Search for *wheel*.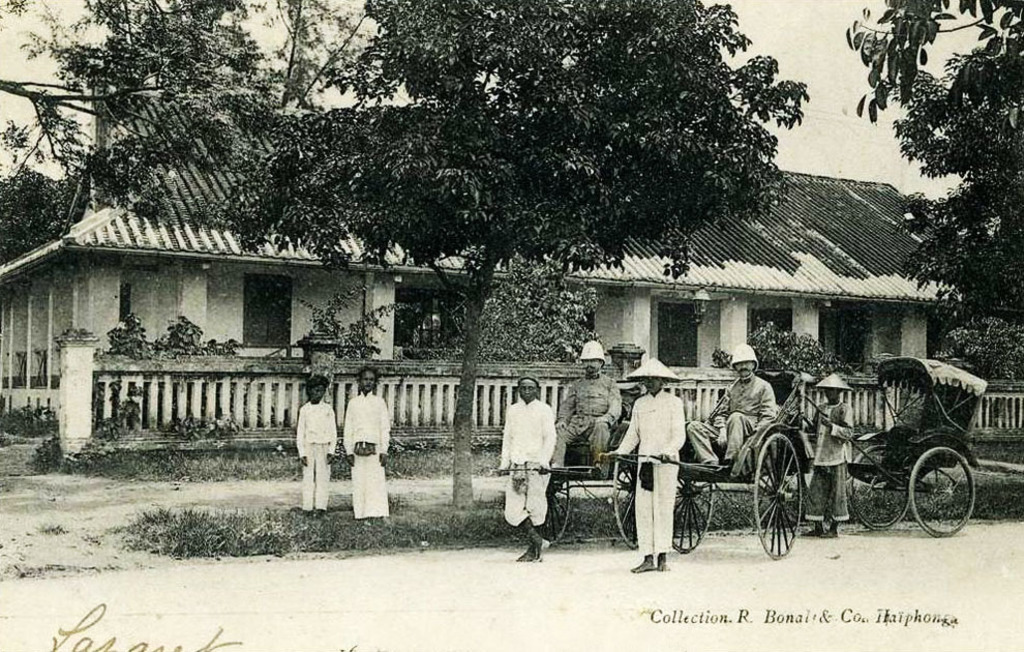
Found at (x1=753, y1=434, x2=802, y2=559).
